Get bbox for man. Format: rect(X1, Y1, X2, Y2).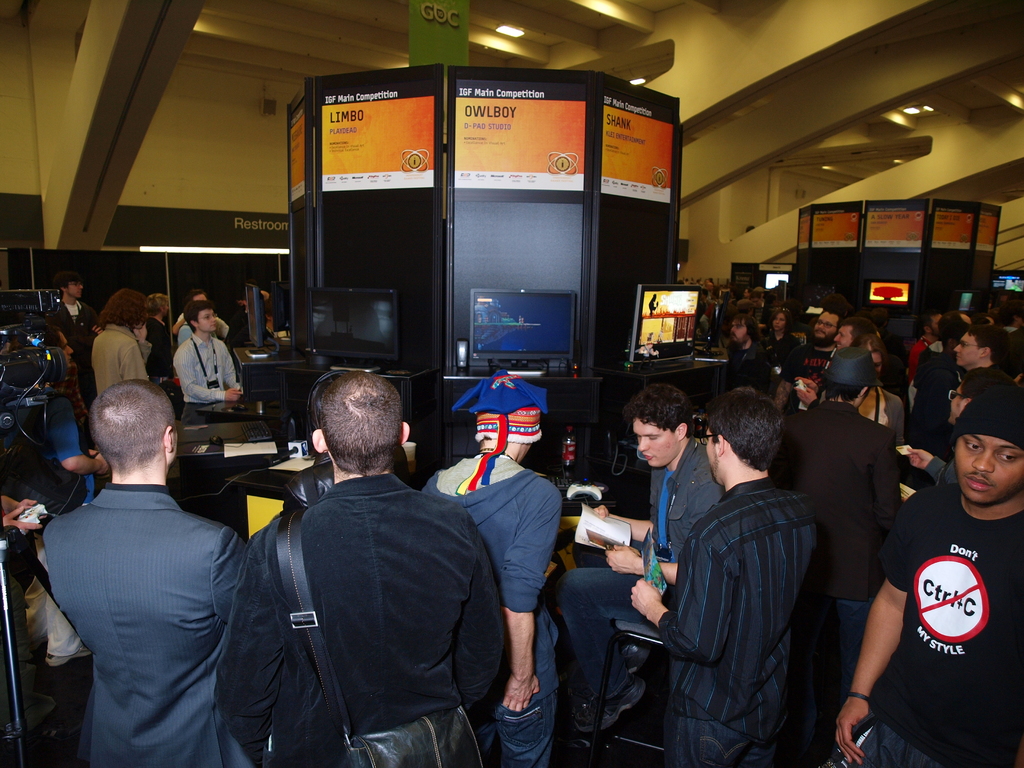
rect(950, 321, 1011, 373).
